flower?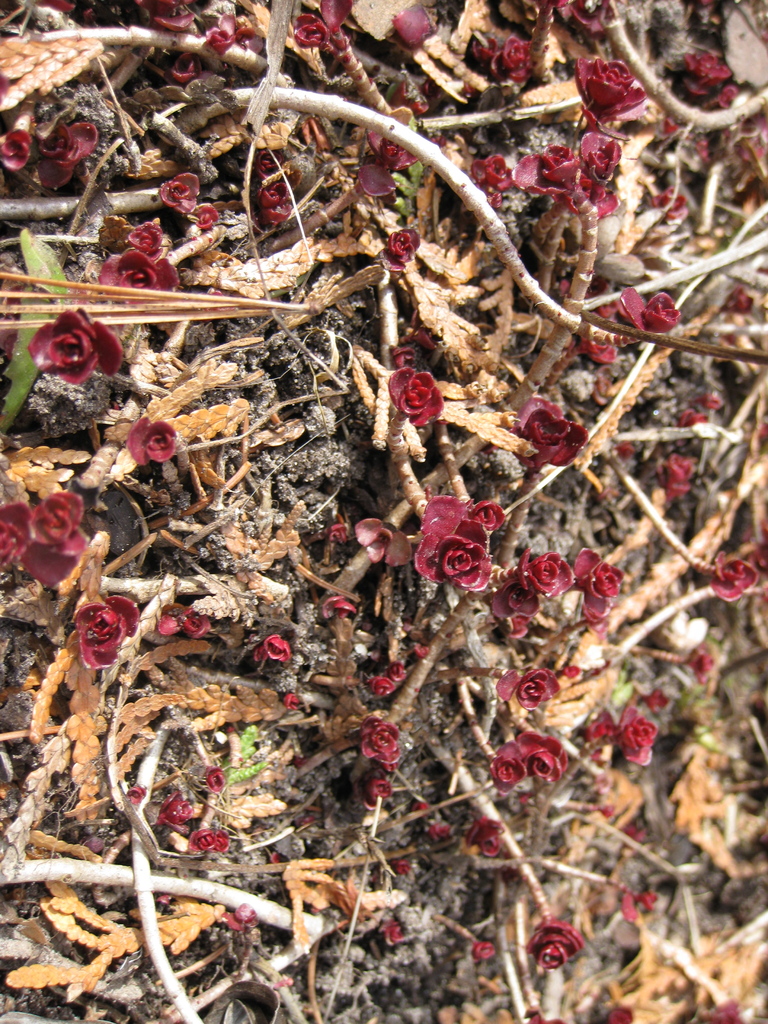
479:941:495:961
